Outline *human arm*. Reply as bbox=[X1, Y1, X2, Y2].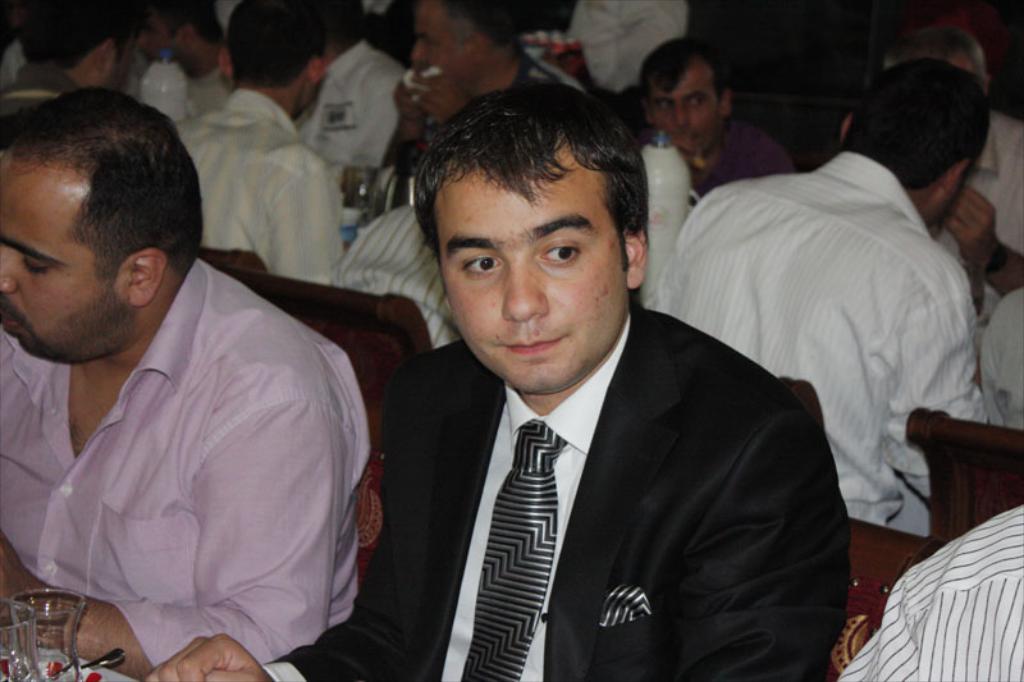
bbox=[840, 531, 943, 681].
